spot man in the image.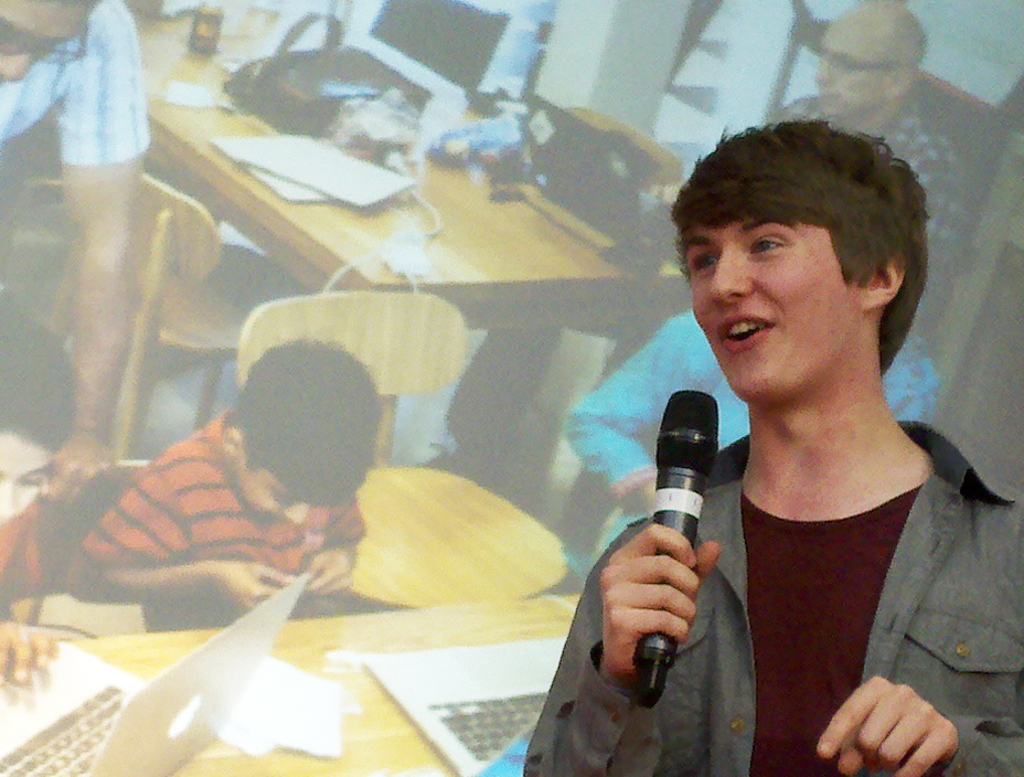
man found at region(490, 128, 1009, 763).
